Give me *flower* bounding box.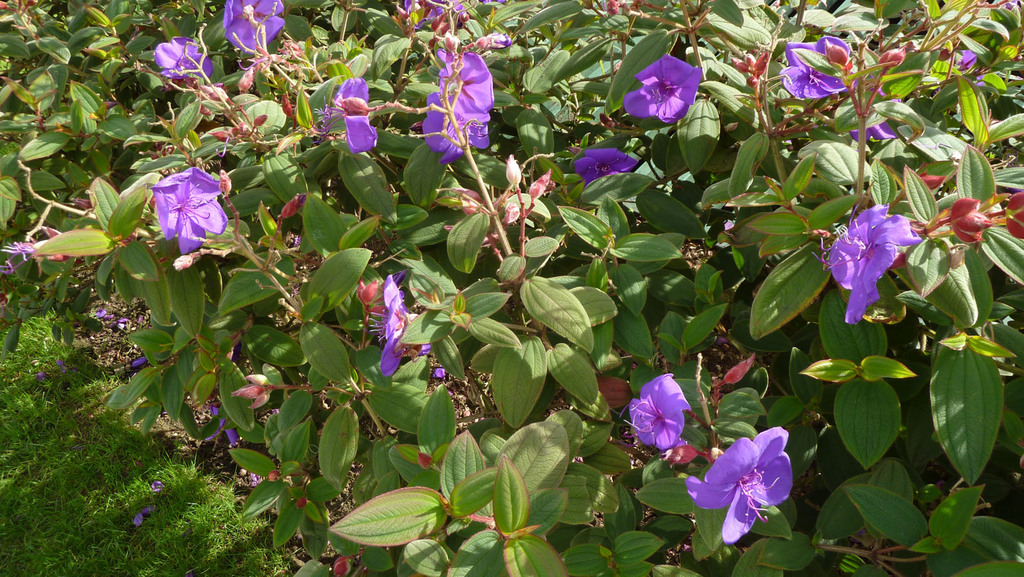
select_region(571, 143, 634, 186).
